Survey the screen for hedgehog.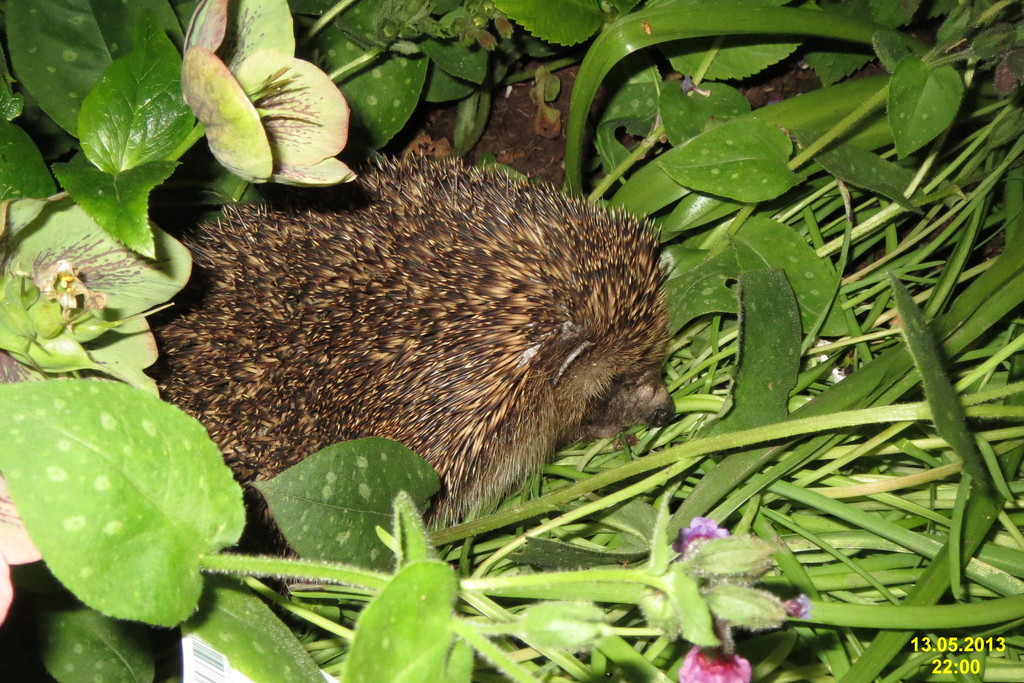
Survey found: 143/153/680/609.
